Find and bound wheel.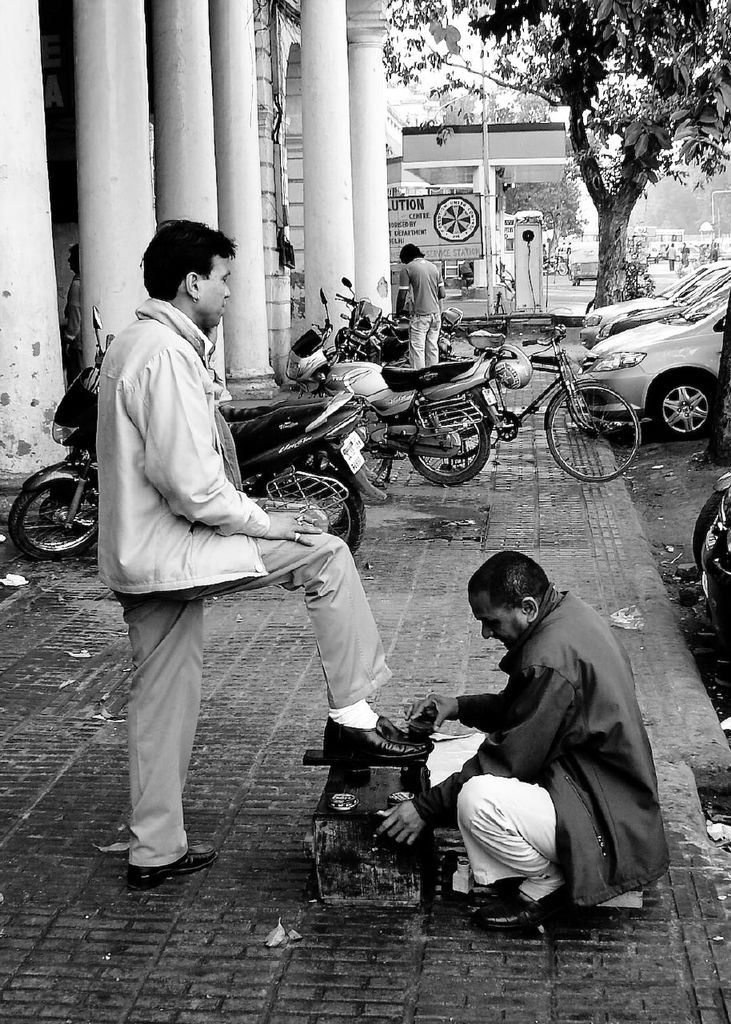
Bound: [546, 378, 646, 482].
